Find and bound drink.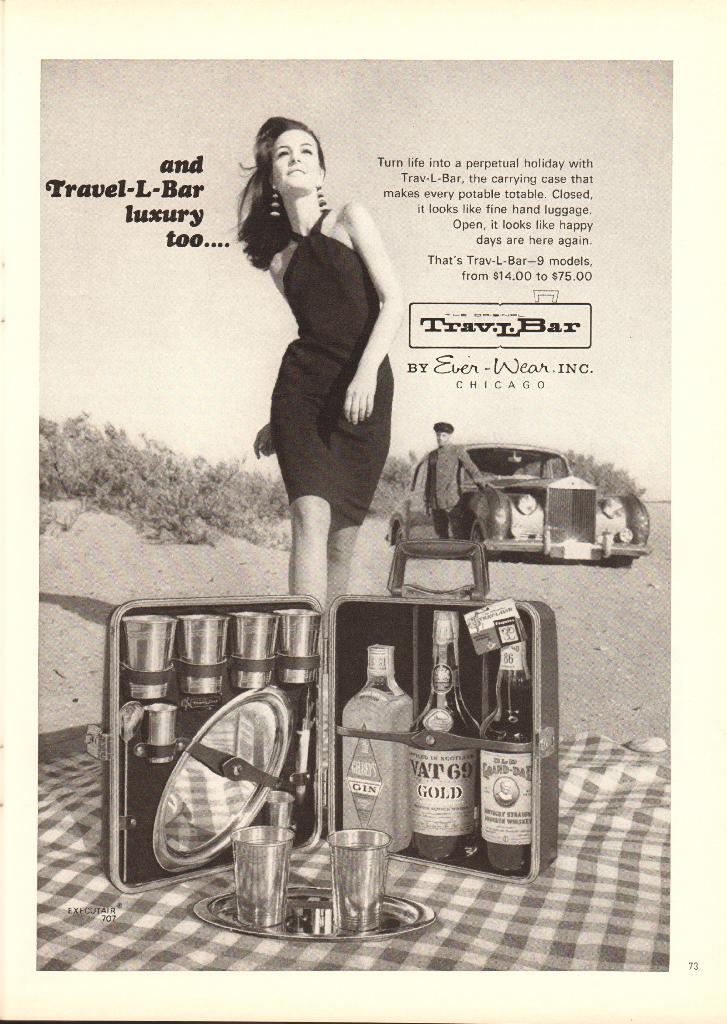
Bound: BBox(410, 619, 478, 872).
